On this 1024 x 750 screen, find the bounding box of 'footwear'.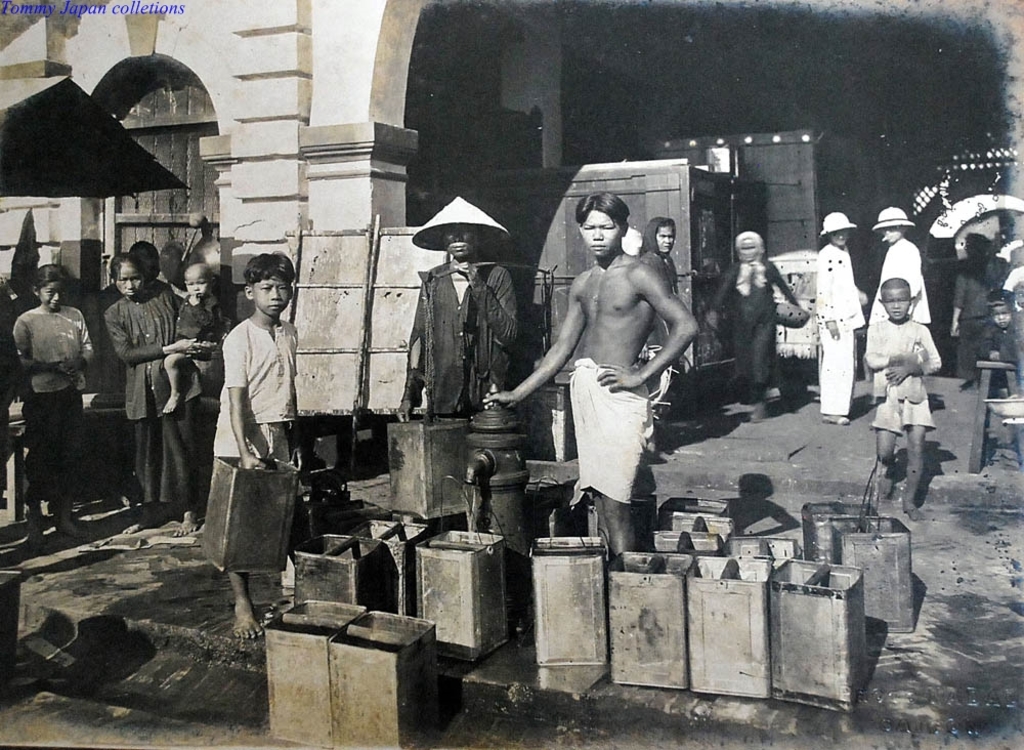
Bounding box: [748, 408, 771, 424].
